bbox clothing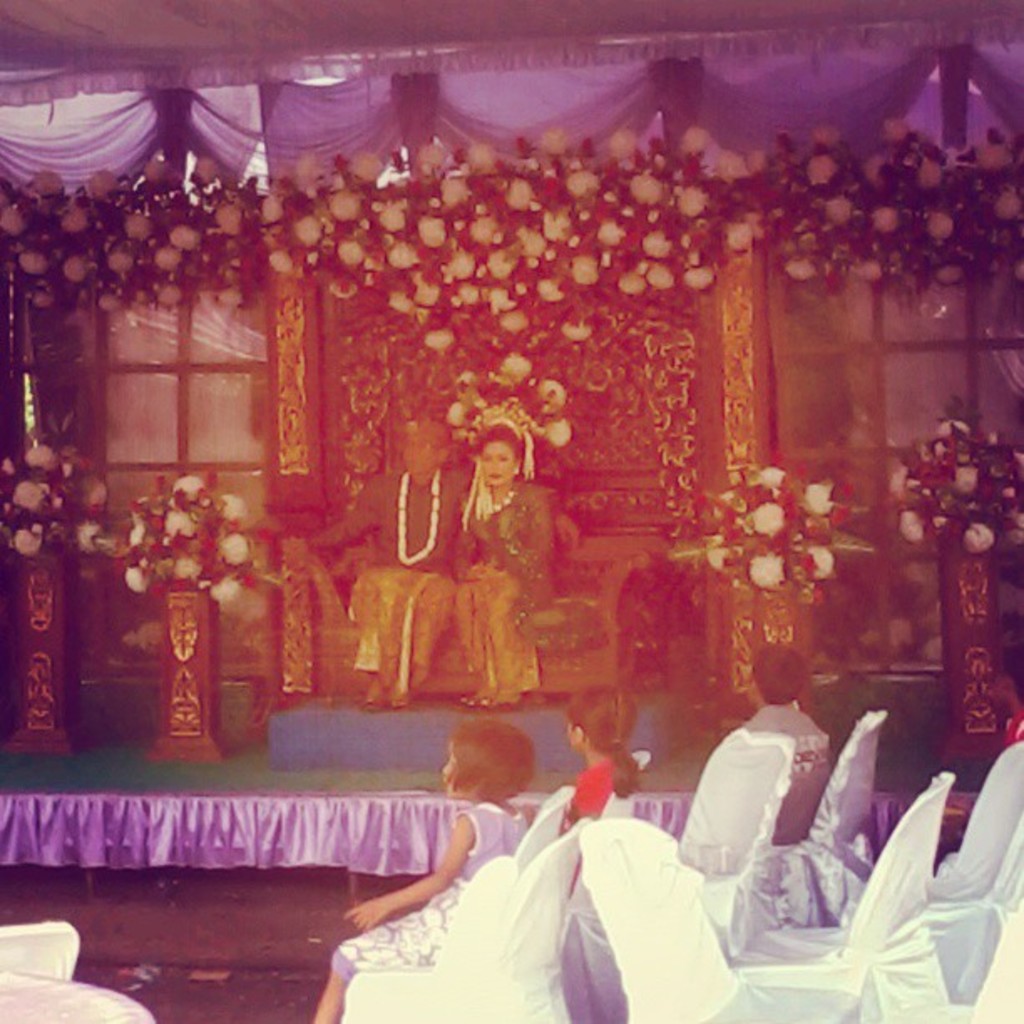
(453,474,571,713)
